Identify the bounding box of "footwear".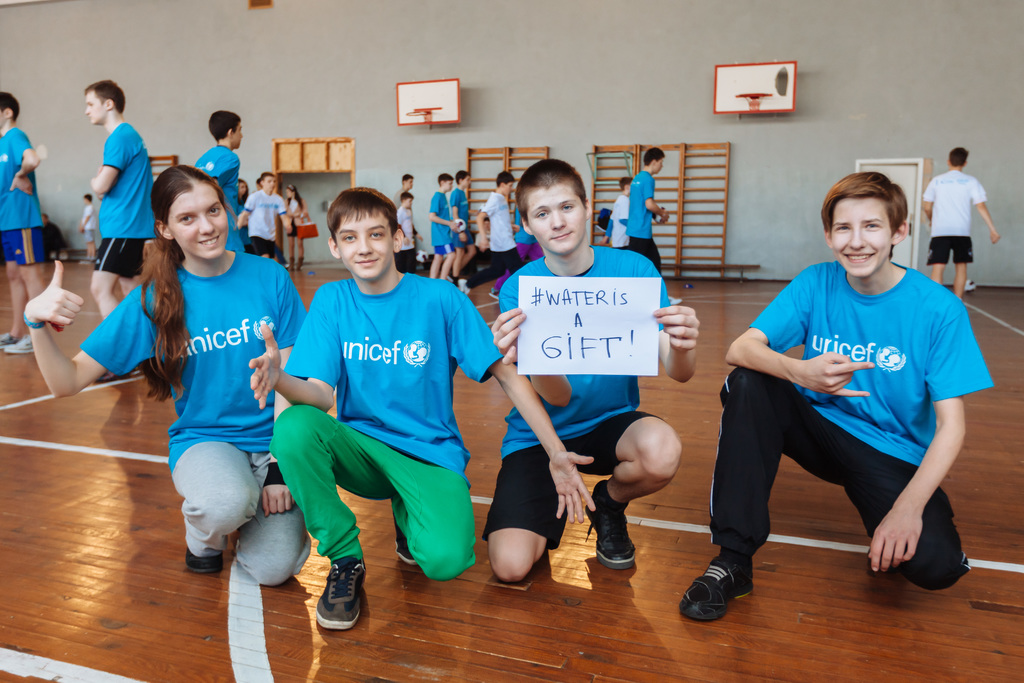
BBox(677, 557, 753, 624).
